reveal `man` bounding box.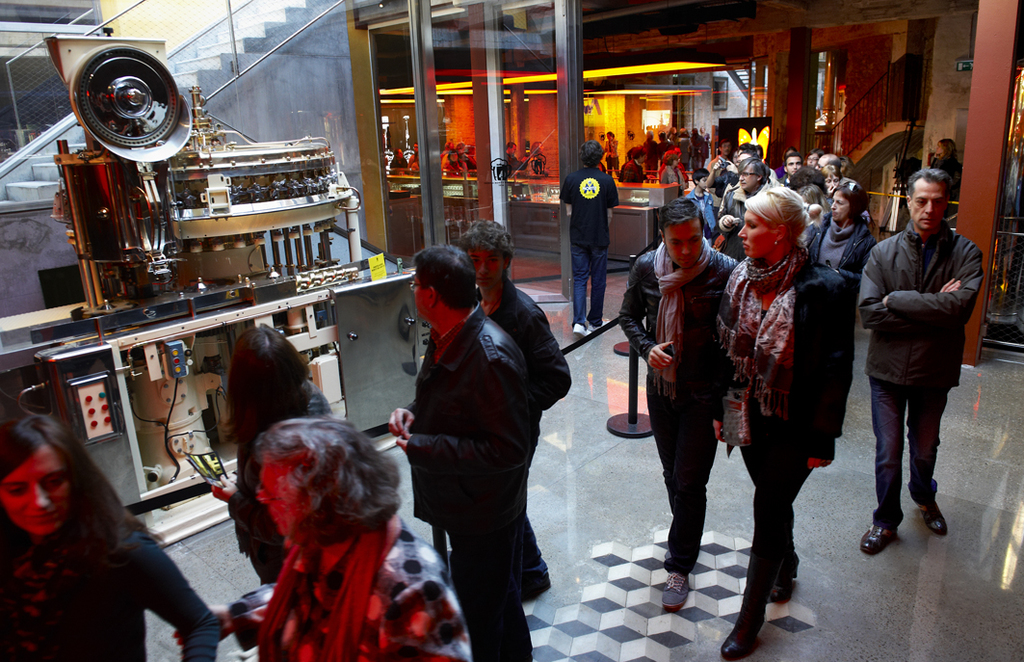
Revealed: (383, 242, 531, 661).
